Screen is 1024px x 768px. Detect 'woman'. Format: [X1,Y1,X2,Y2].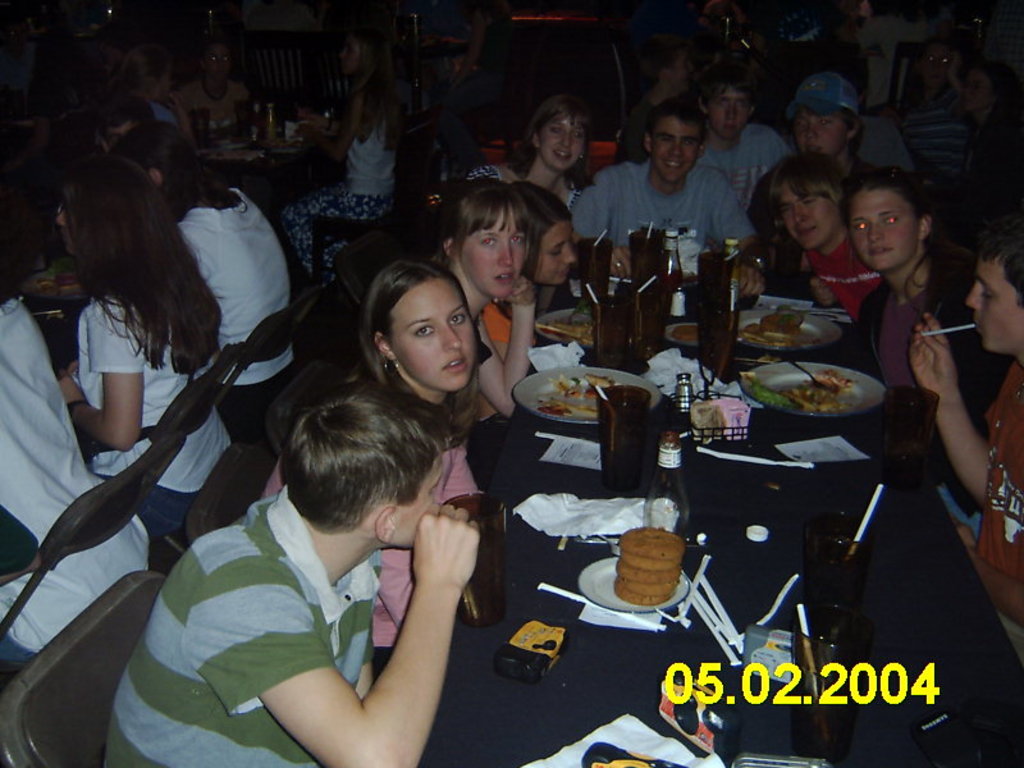
[172,36,248,133].
